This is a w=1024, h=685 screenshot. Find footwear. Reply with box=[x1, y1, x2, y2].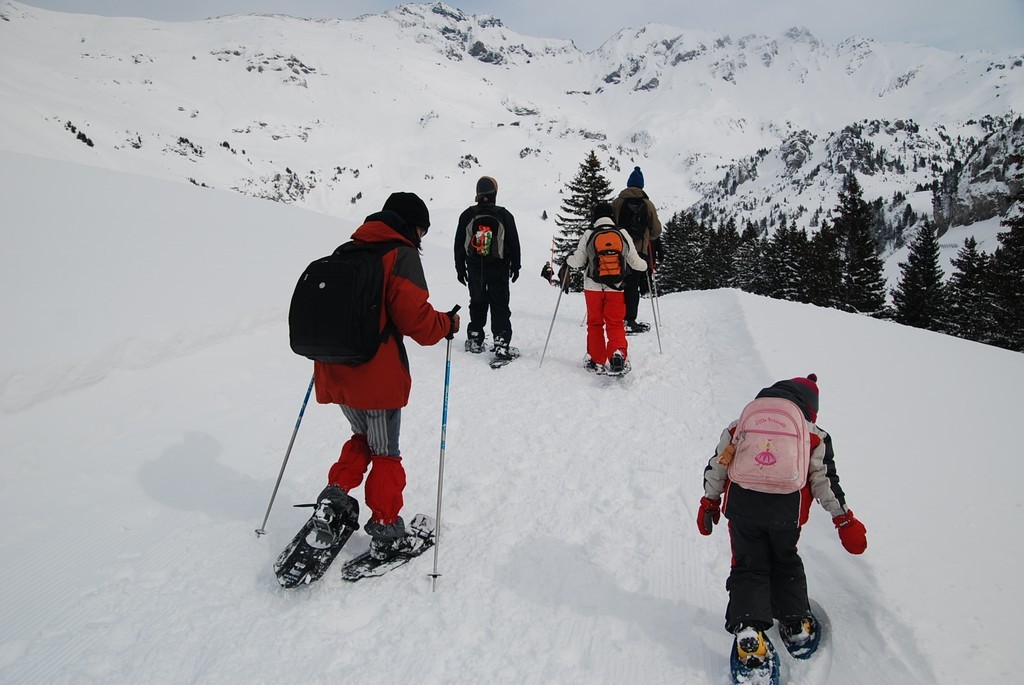
box=[734, 623, 773, 666].
